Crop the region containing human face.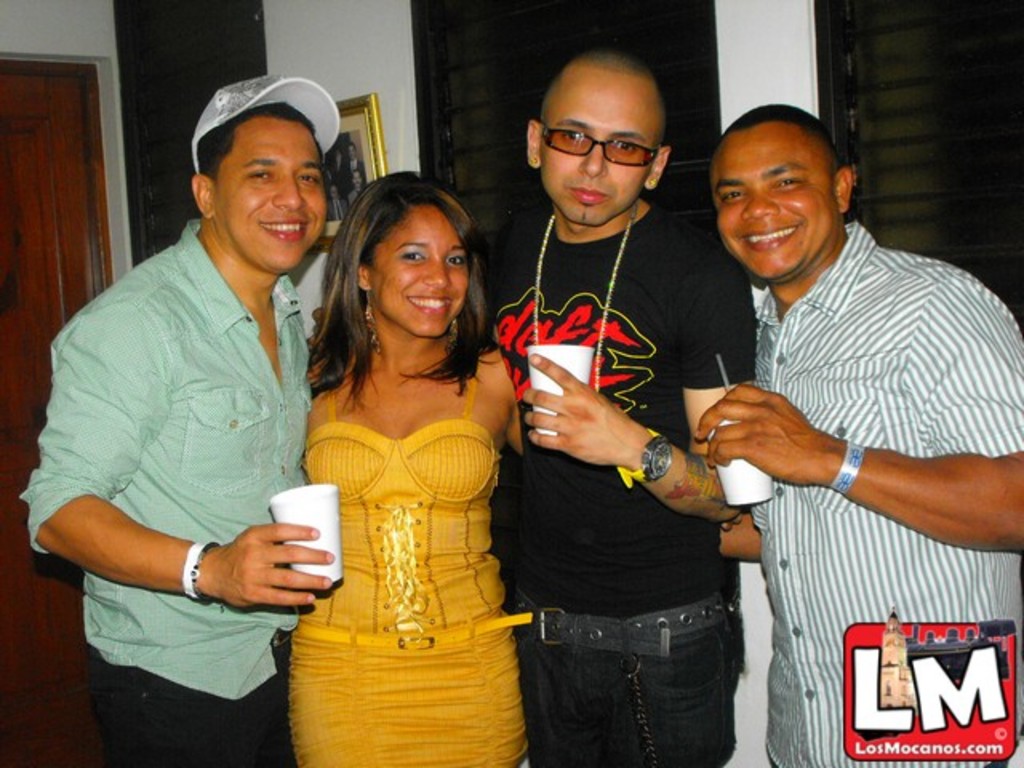
Crop region: BBox(709, 128, 835, 280).
